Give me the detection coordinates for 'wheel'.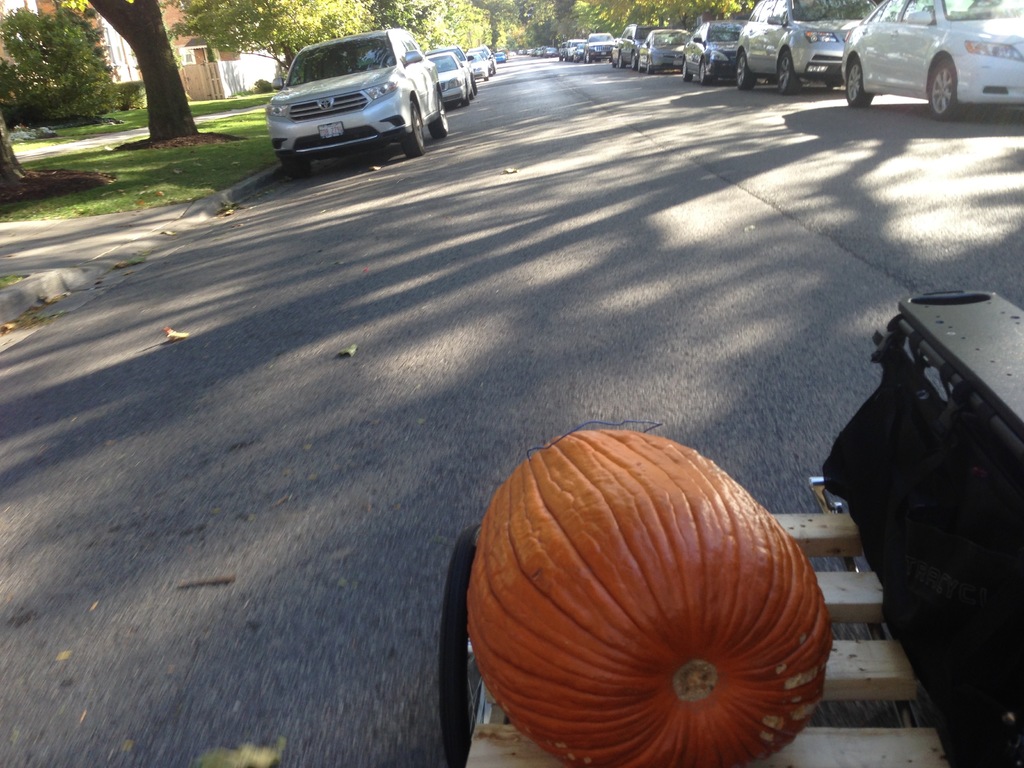
698/59/717/85.
